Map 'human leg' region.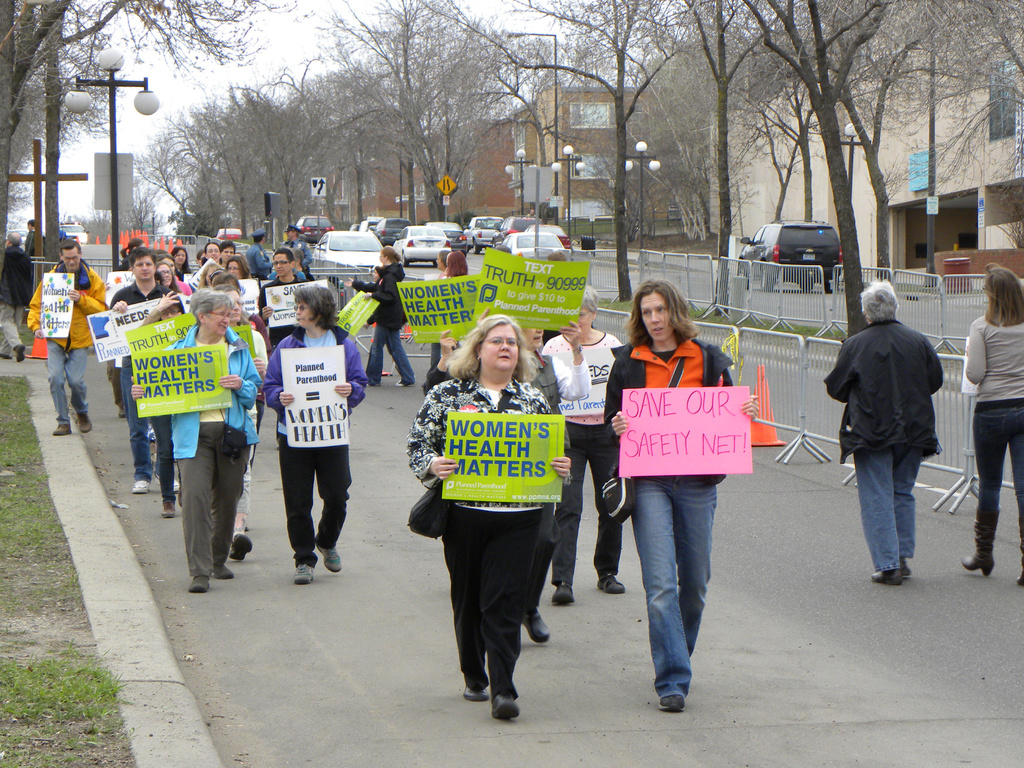
Mapped to [x1=66, y1=346, x2=91, y2=437].
